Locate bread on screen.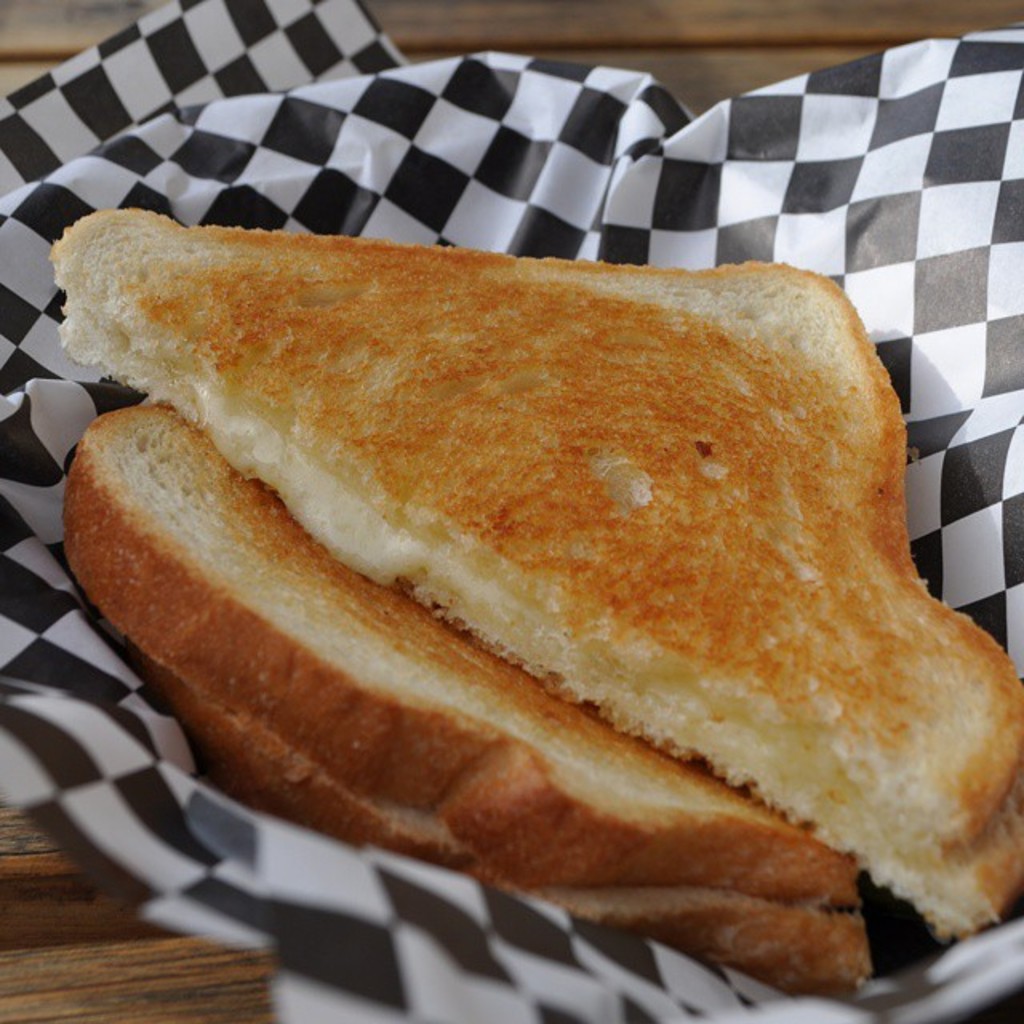
On screen at BBox(43, 250, 1022, 934).
